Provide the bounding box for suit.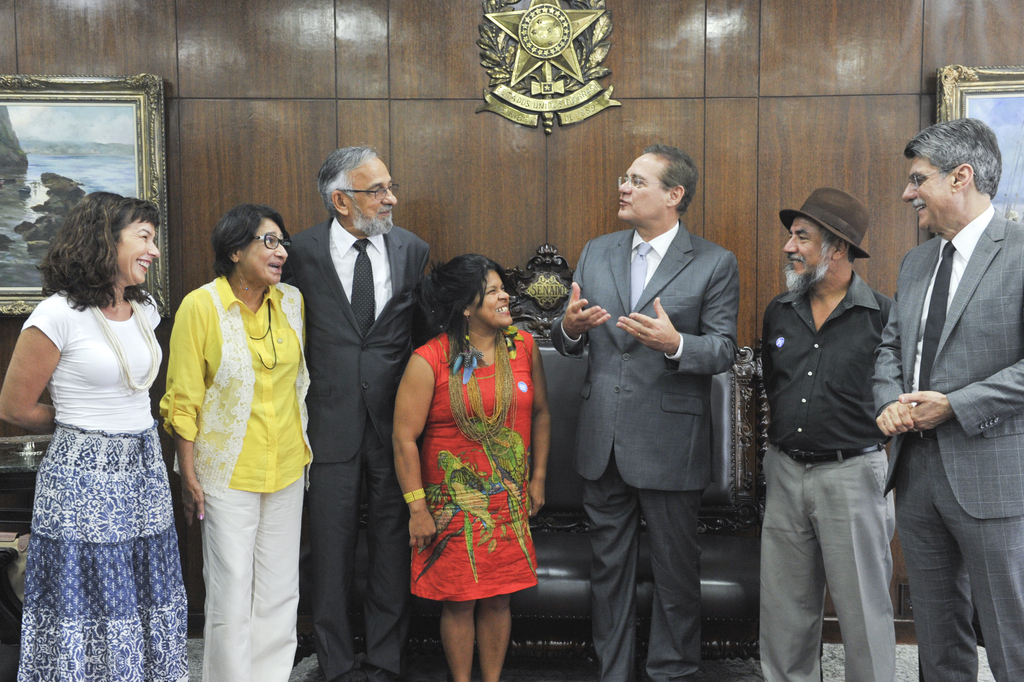
select_region(279, 218, 439, 681).
